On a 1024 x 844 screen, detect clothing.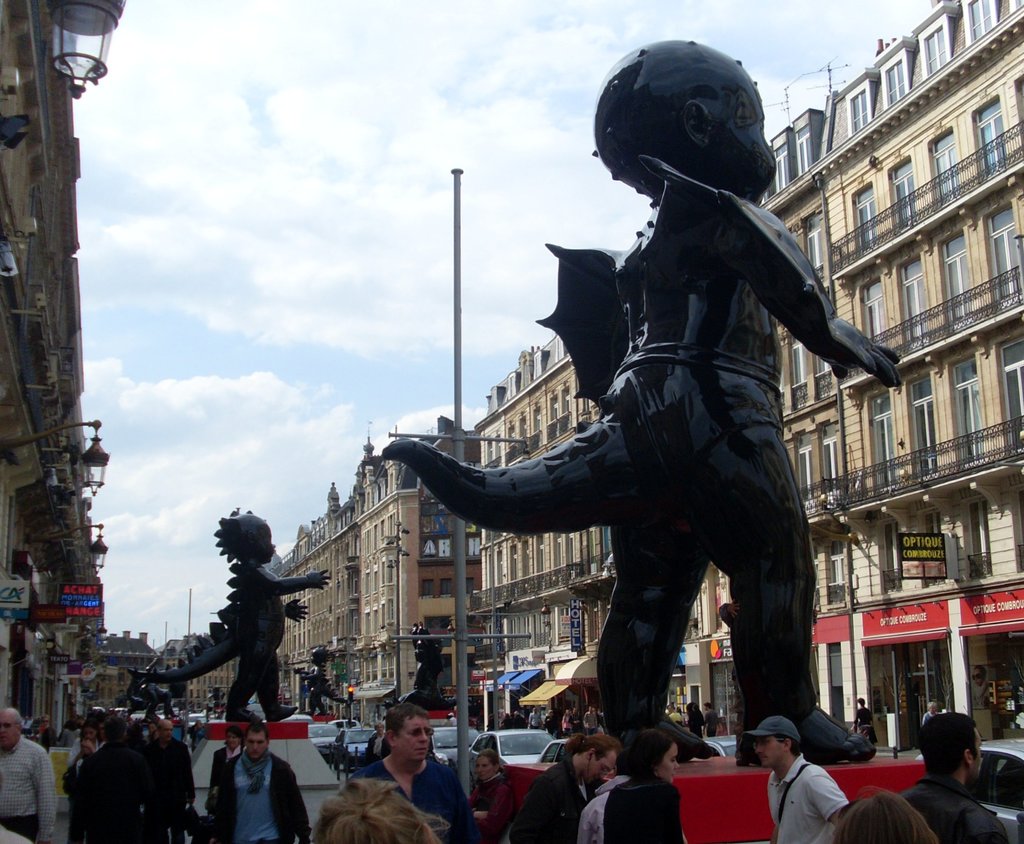
Rect(521, 760, 589, 843).
